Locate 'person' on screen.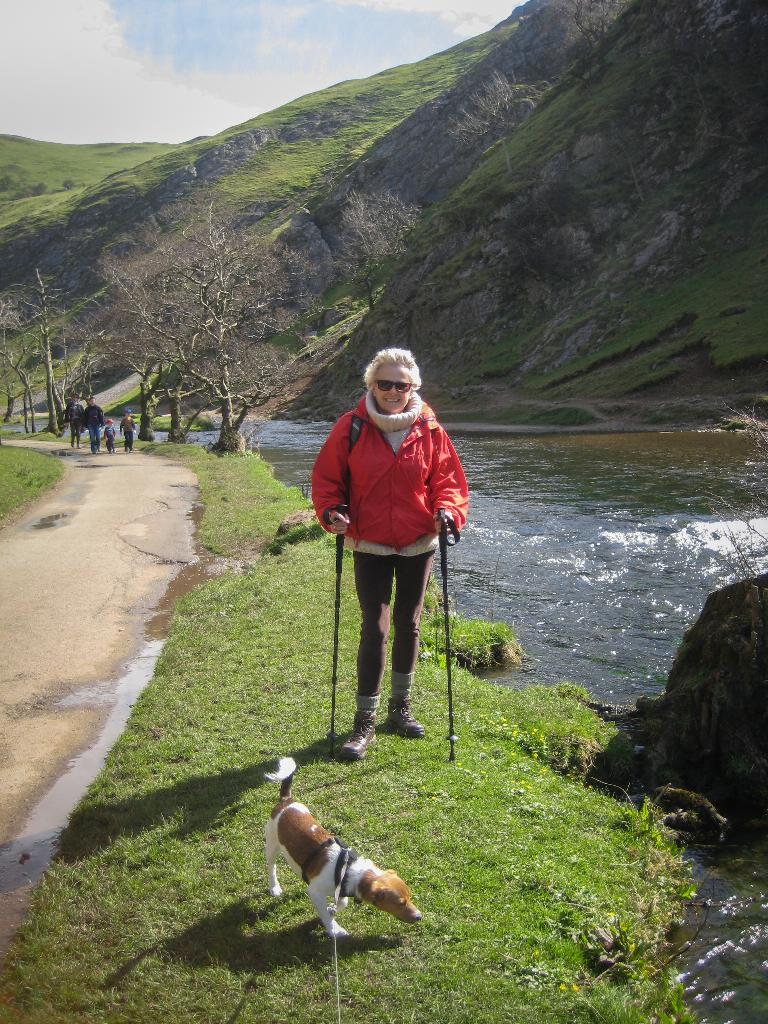
On screen at locate(120, 410, 139, 452).
